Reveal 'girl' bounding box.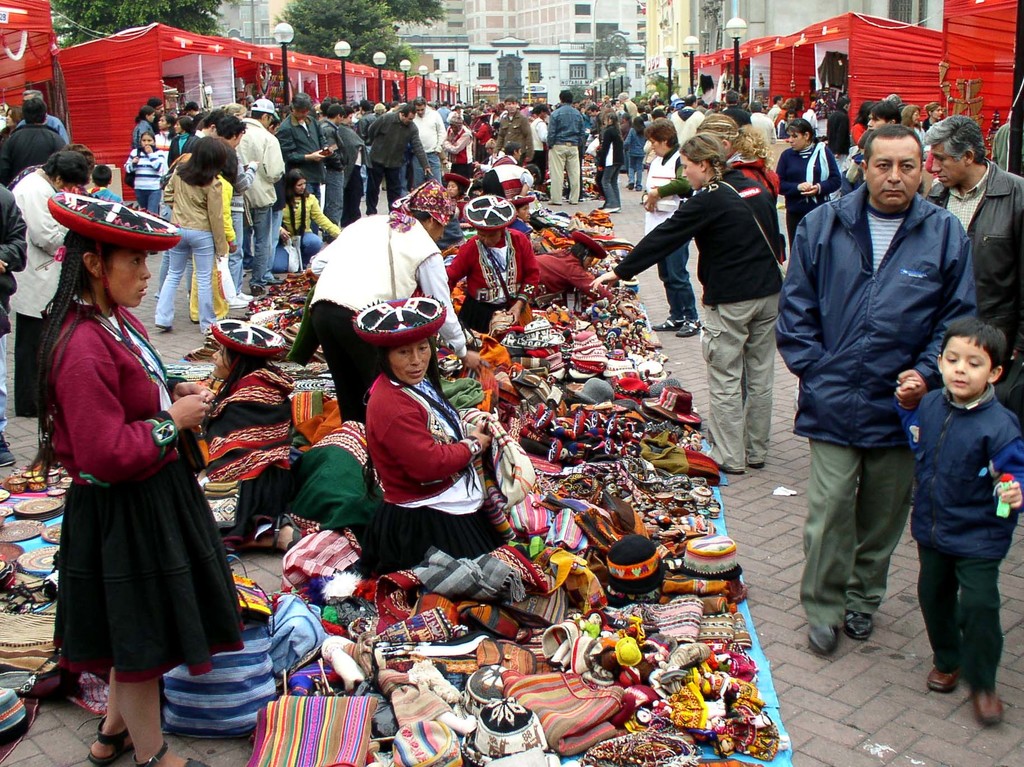
Revealed: <bbox>591, 132, 783, 473</bbox>.
